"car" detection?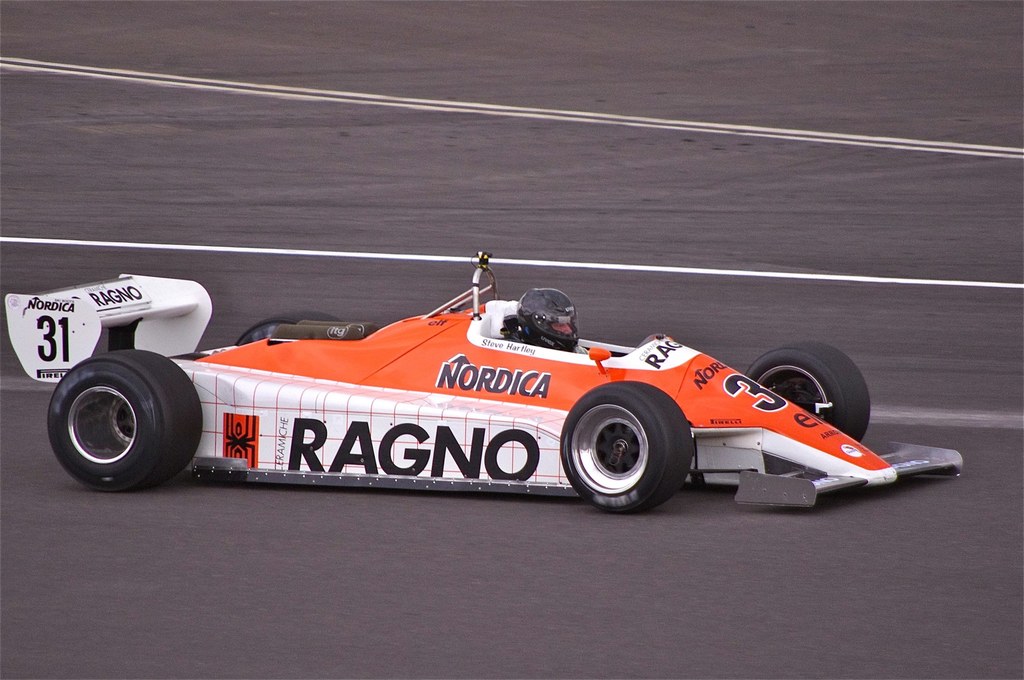
{"left": 3, "top": 249, "right": 966, "bottom": 504}
